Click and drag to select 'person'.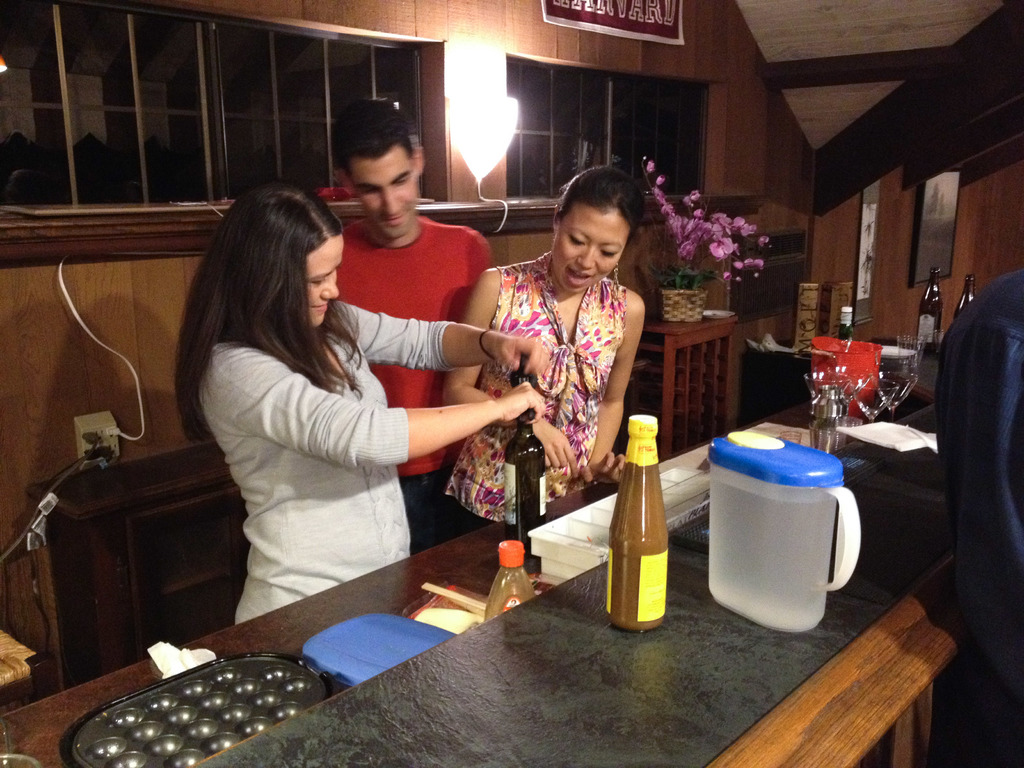
Selection: l=168, t=187, r=557, b=628.
